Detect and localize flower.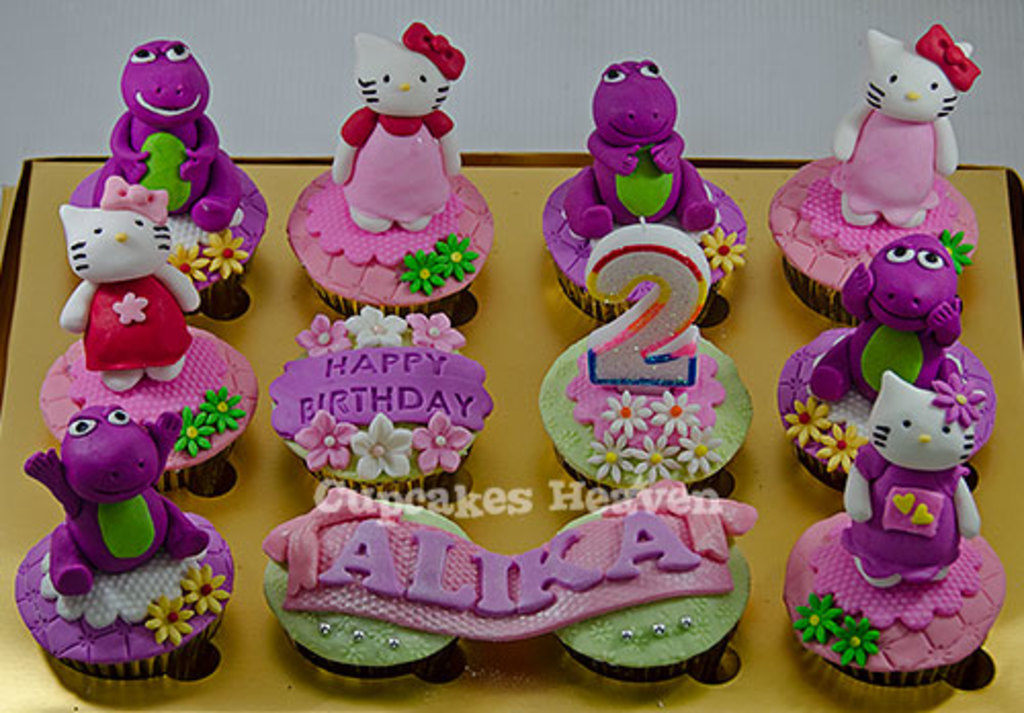
Localized at <bbox>207, 229, 260, 283</bbox>.
